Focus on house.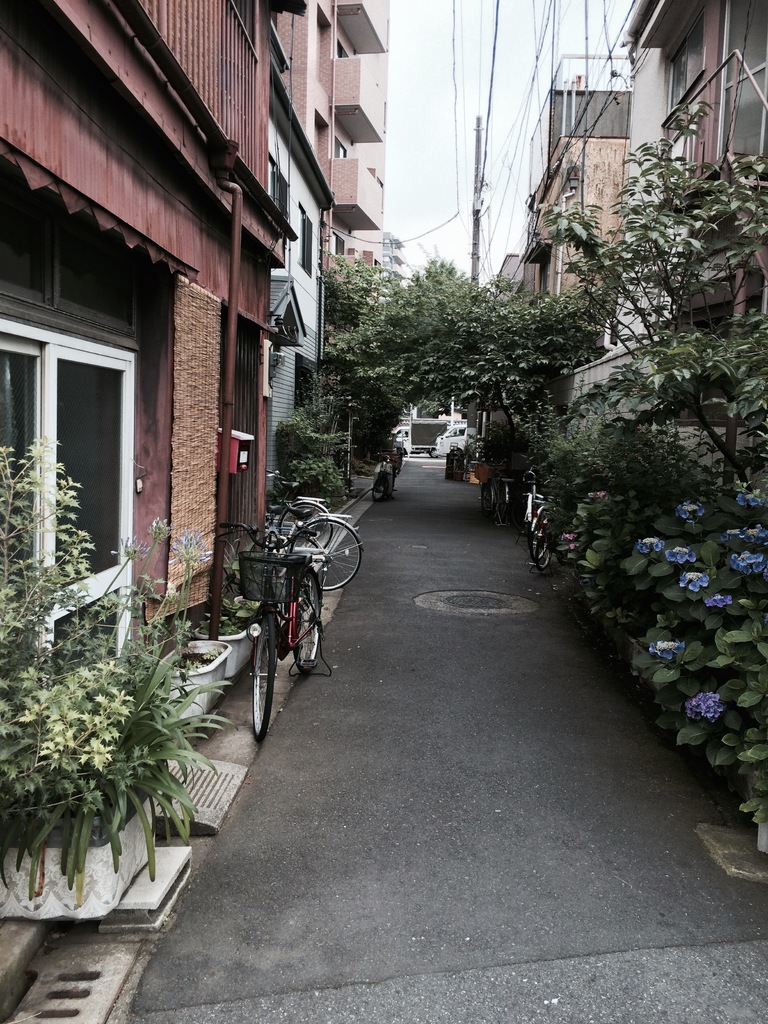
Focused at (x1=0, y1=0, x2=308, y2=684).
